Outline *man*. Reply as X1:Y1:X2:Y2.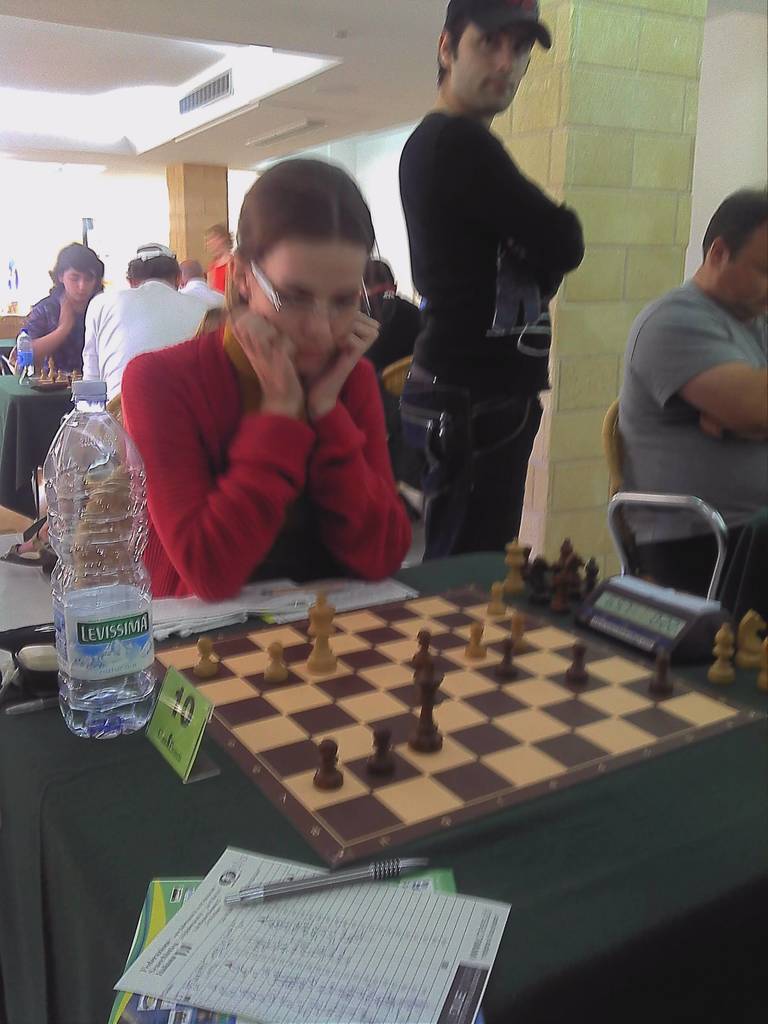
83:246:205:401.
